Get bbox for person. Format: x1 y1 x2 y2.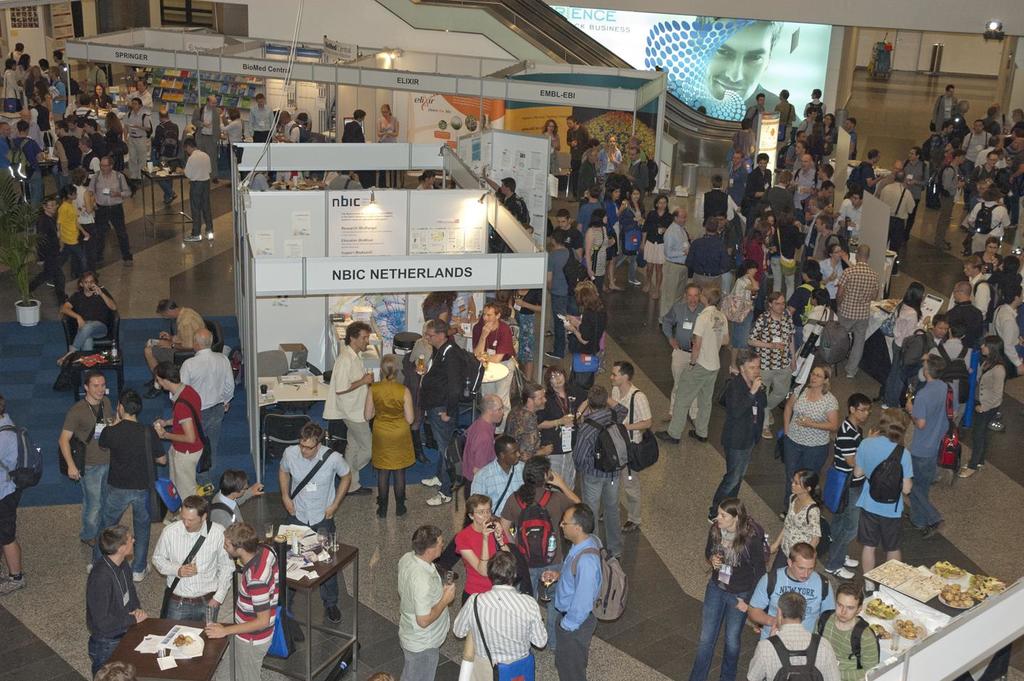
56 272 115 373.
